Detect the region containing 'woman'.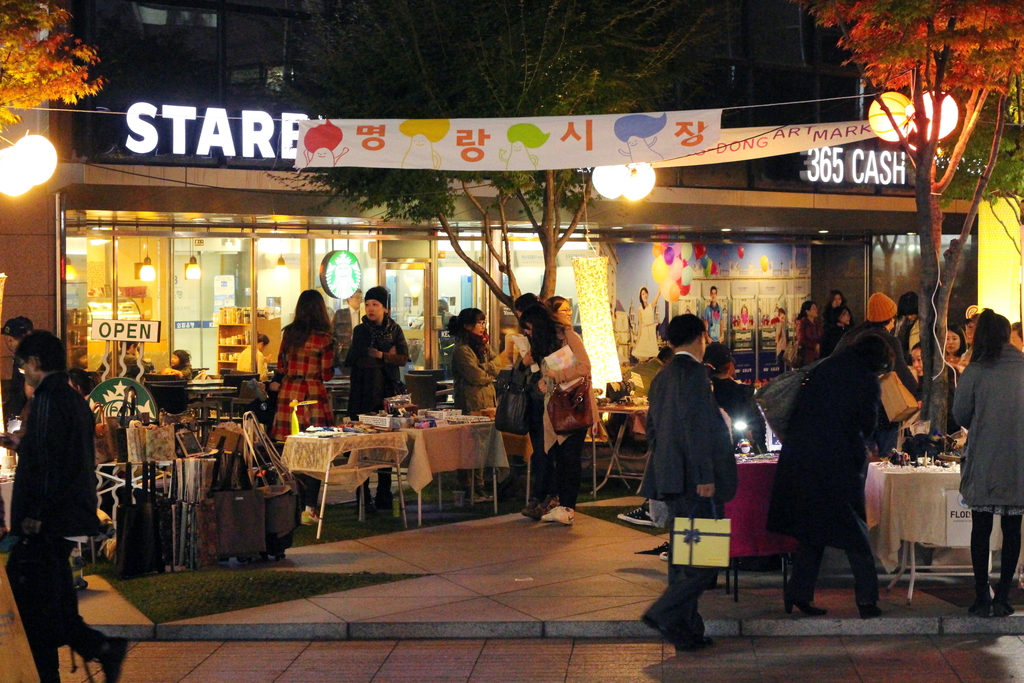
BBox(630, 284, 661, 366).
